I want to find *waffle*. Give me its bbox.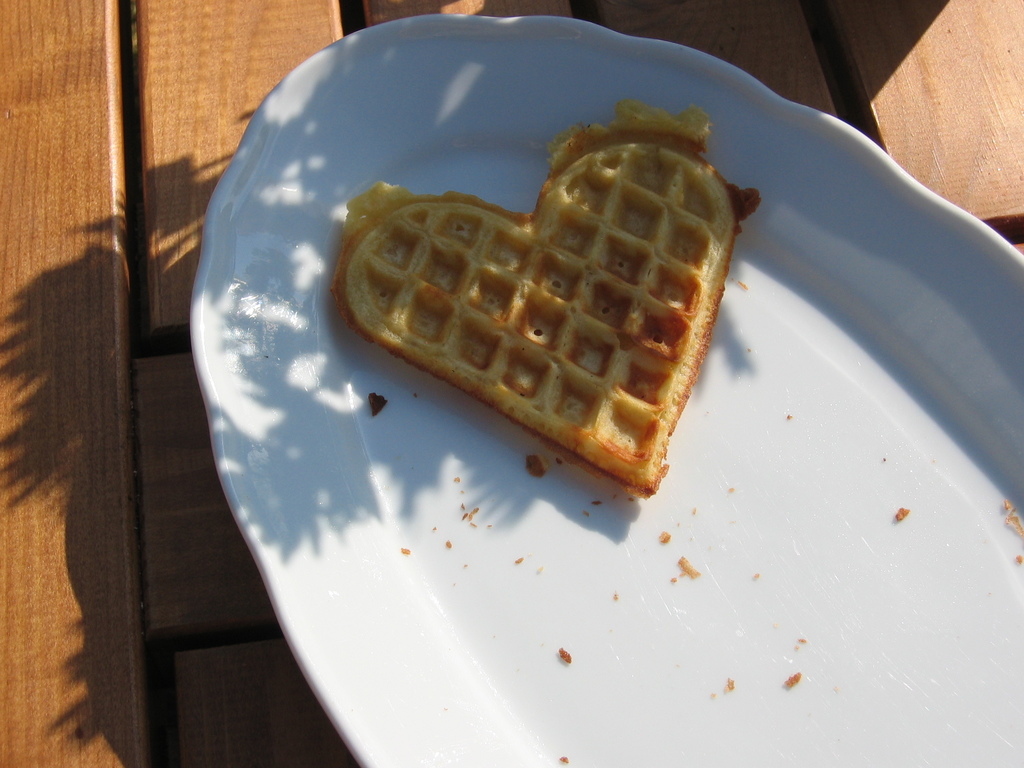
330,100,760,496.
